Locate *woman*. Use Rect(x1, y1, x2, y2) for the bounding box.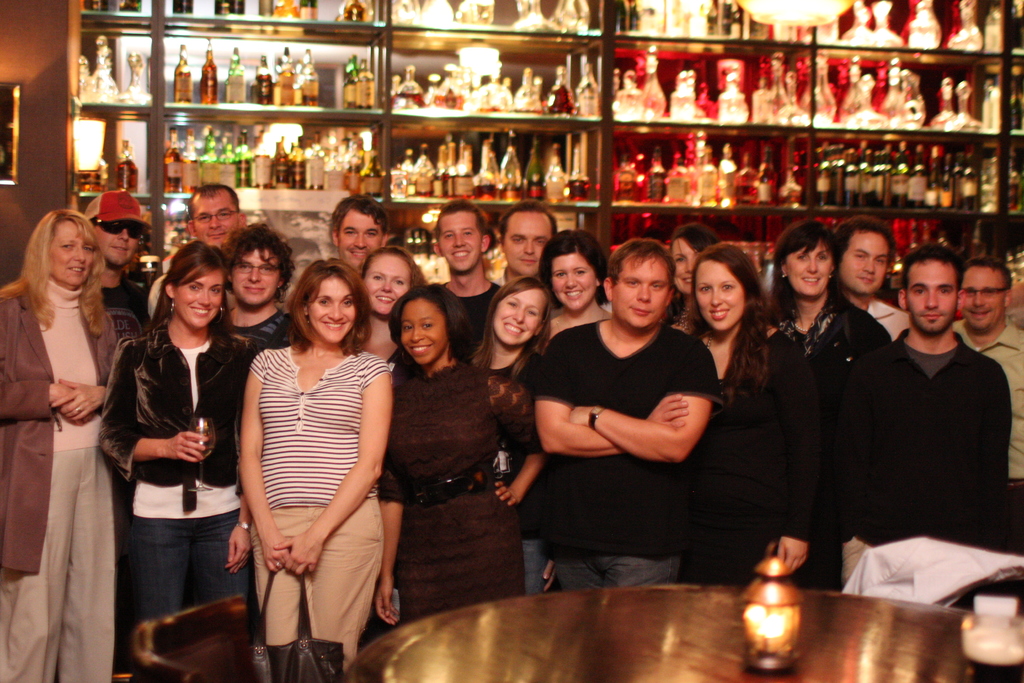
Rect(2, 213, 126, 682).
